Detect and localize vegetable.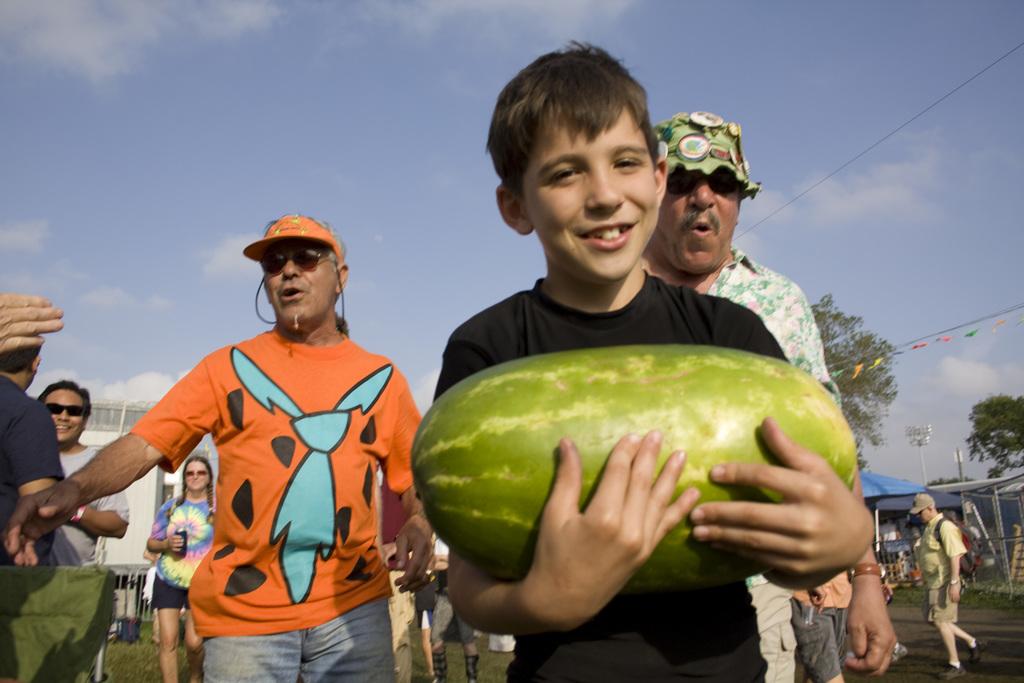
Localized at (438,352,815,632).
